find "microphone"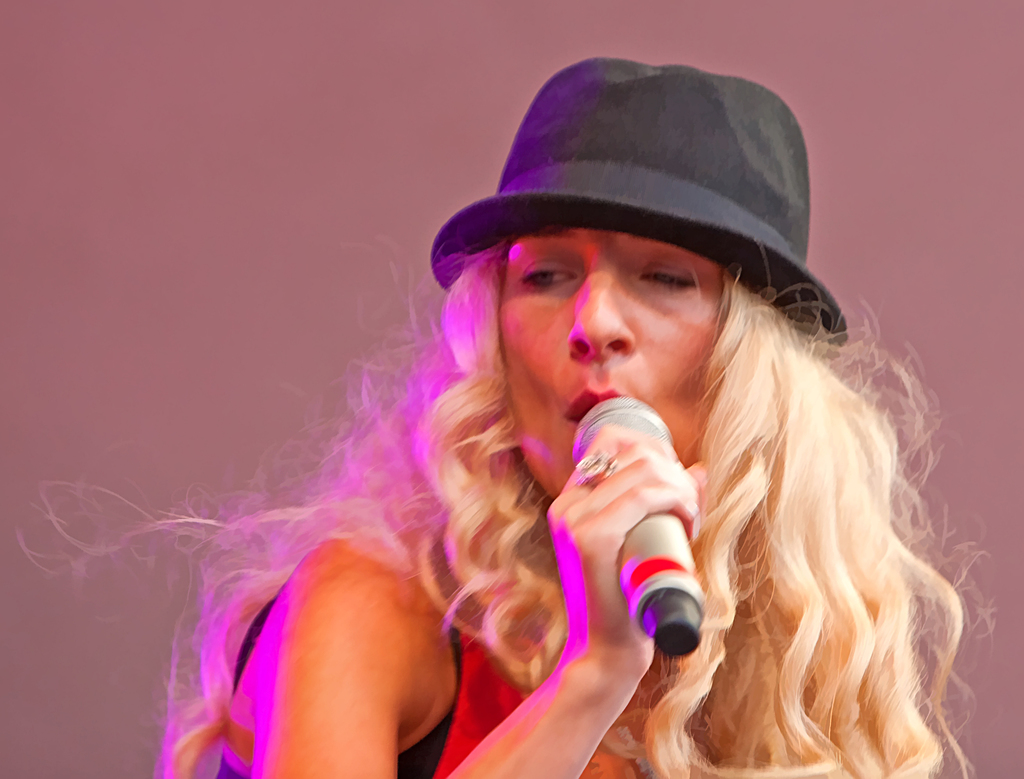
(left=572, top=389, right=710, bottom=660)
